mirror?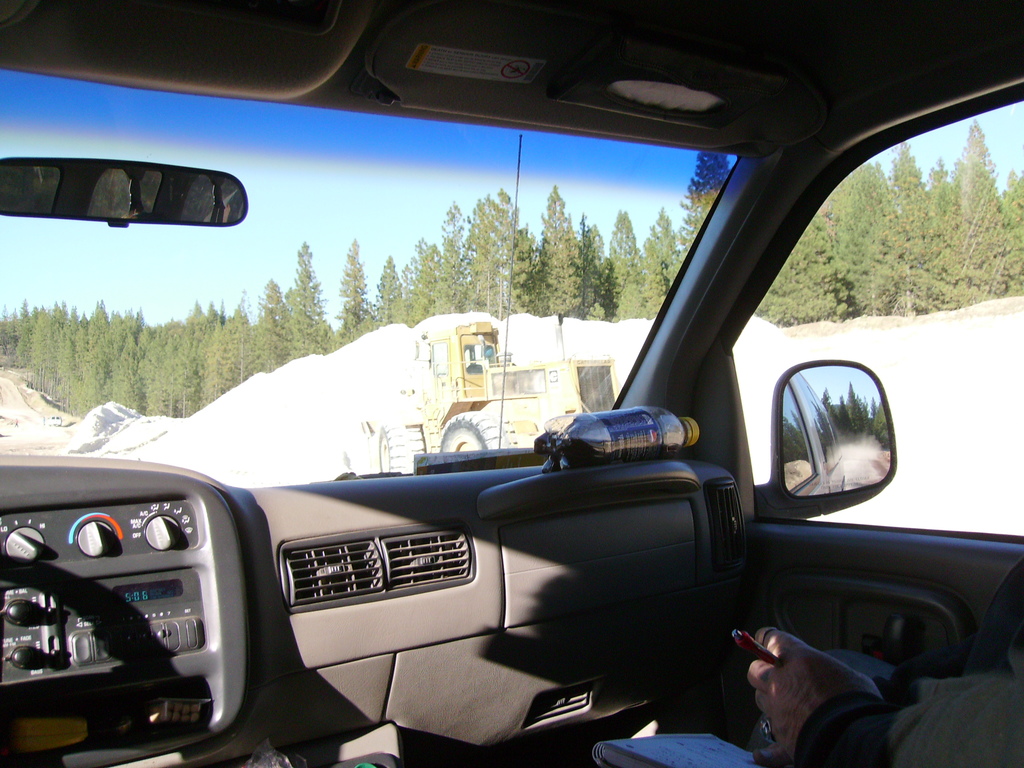
779,367,891,499
